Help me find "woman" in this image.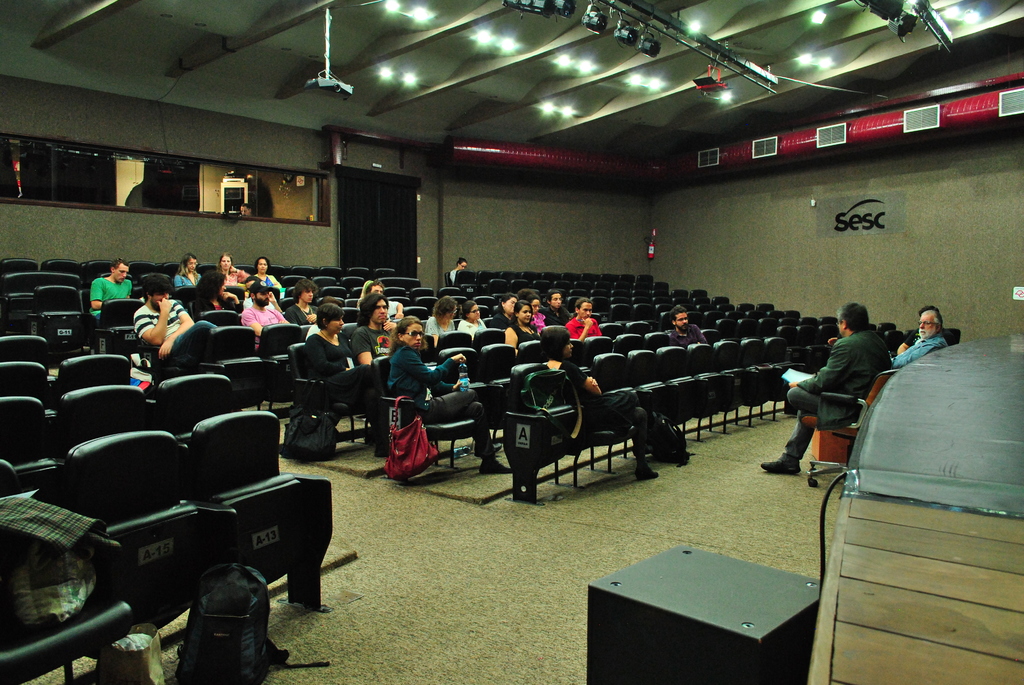
Found it: bbox(521, 287, 550, 335).
